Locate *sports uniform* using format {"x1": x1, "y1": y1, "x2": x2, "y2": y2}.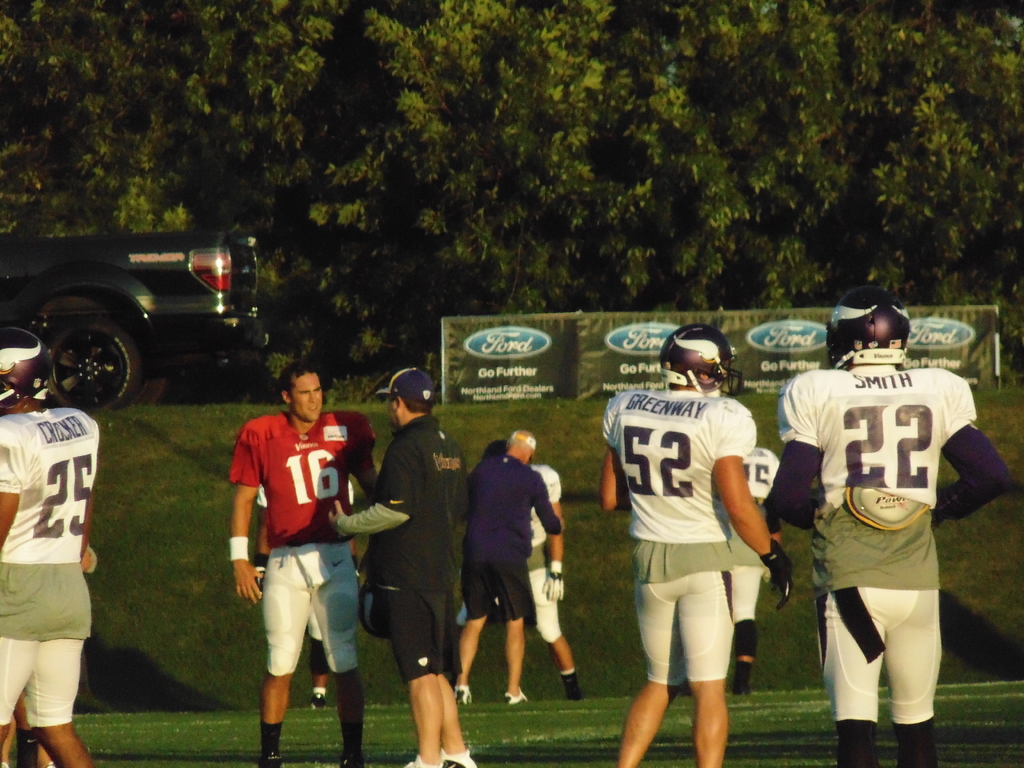
{"x1": 598, "y1": 369, "x2": 760, "y2": 680}.
